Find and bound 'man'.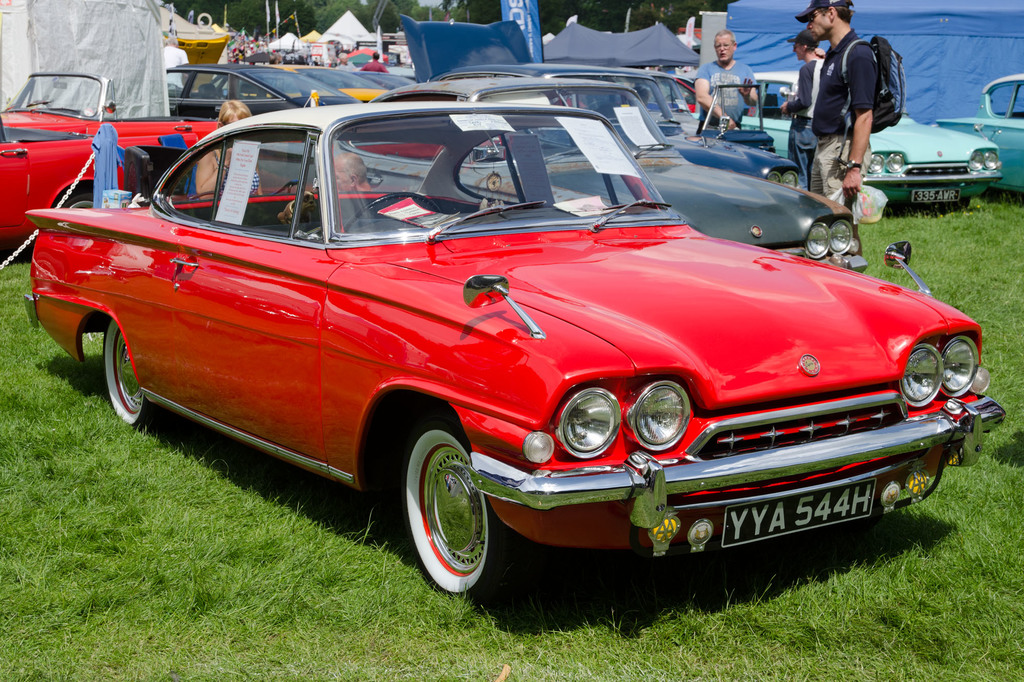
Bound: {"x1": 699, "y1": 28, "x2": 753, "y2": 131}.
